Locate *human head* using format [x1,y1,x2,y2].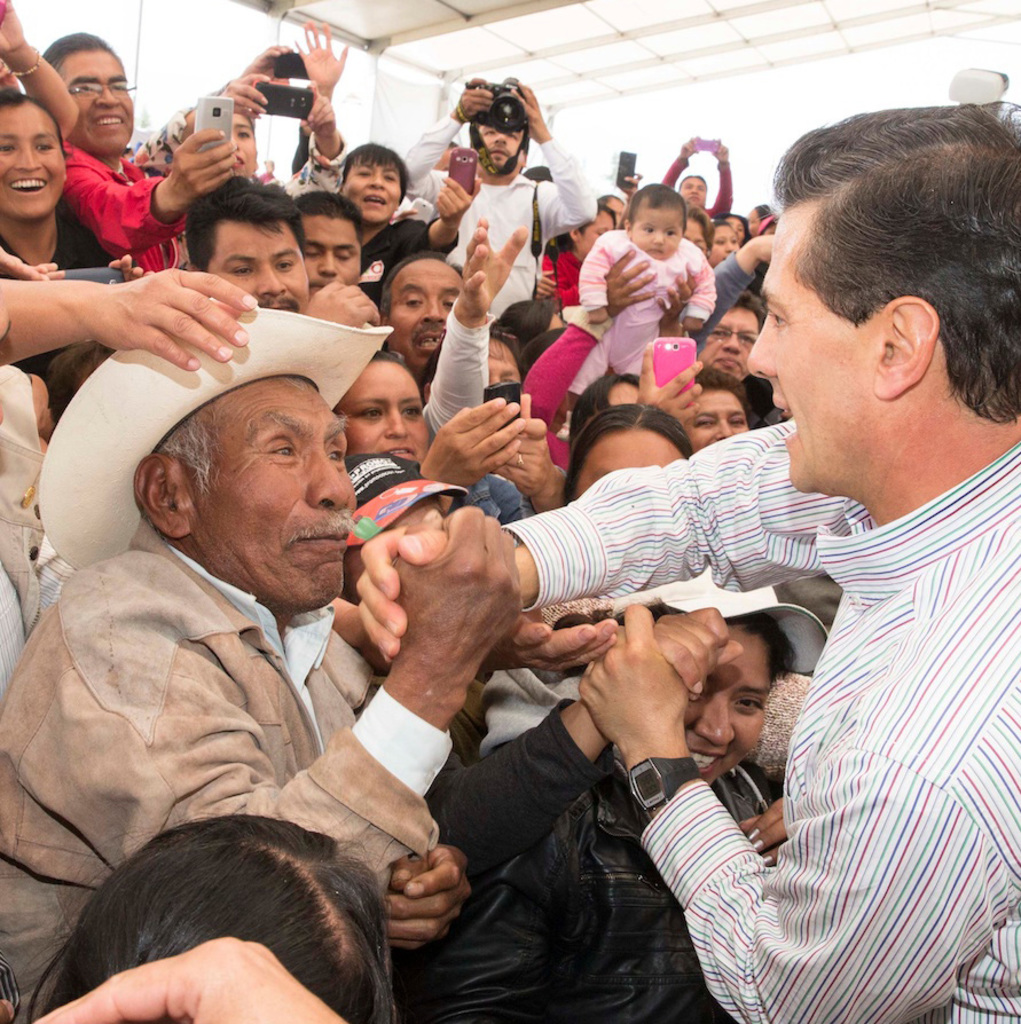
[680,376,747,455].
